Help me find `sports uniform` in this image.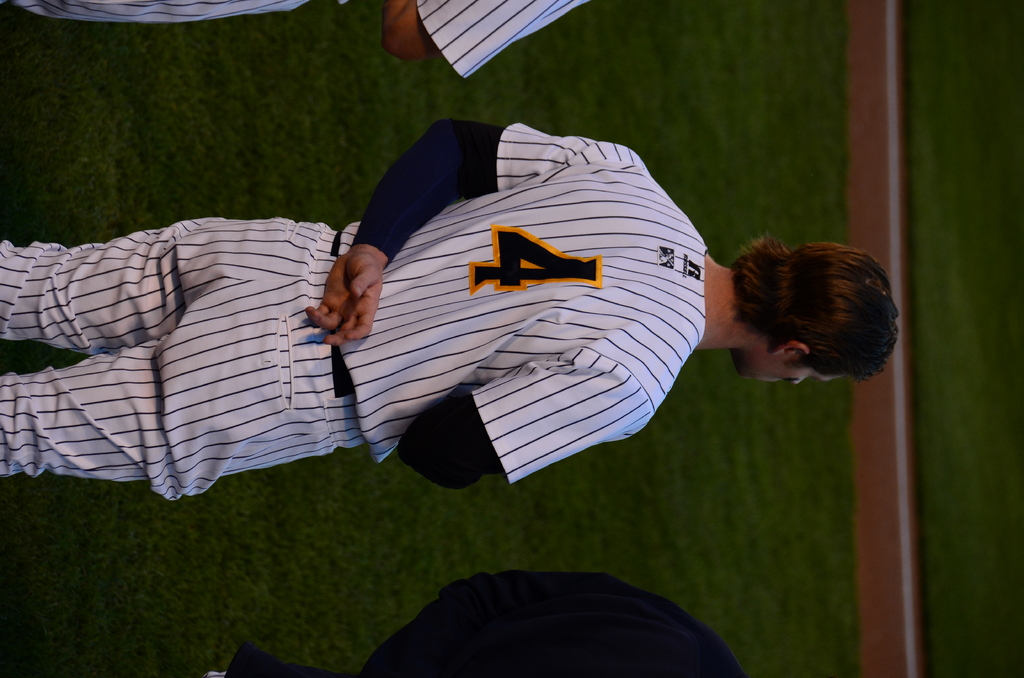
Found it: {"x1": 209, "y1": 569, "x2": 740, "y2": 677}.
